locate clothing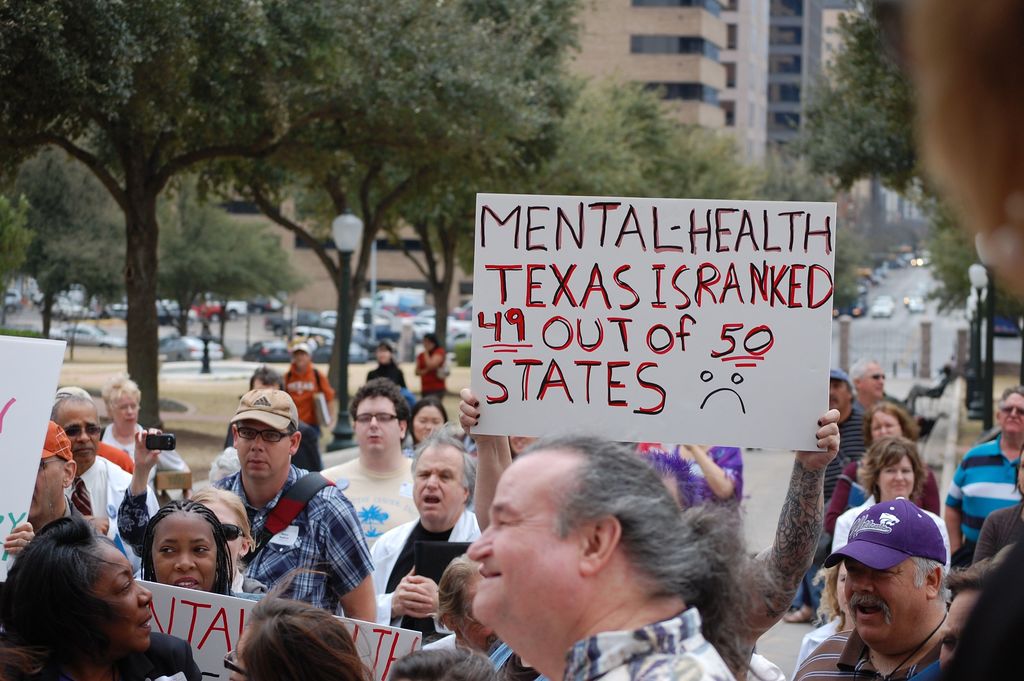
BBox(942, 434, 1023, 565)
